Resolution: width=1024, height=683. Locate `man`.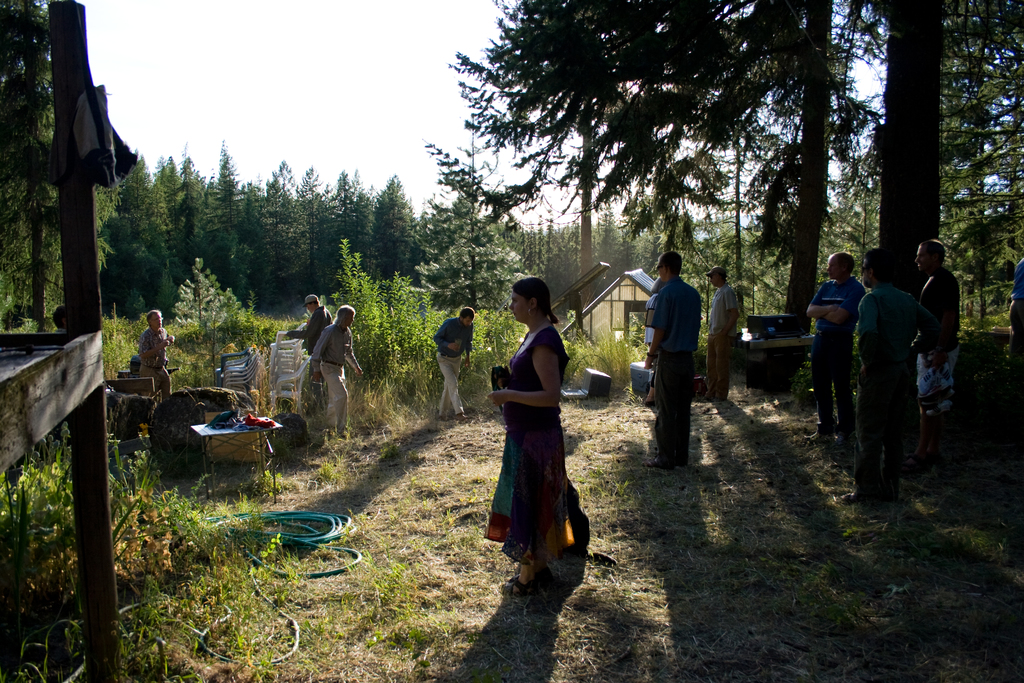
rect(806, 248, 868, 448).
